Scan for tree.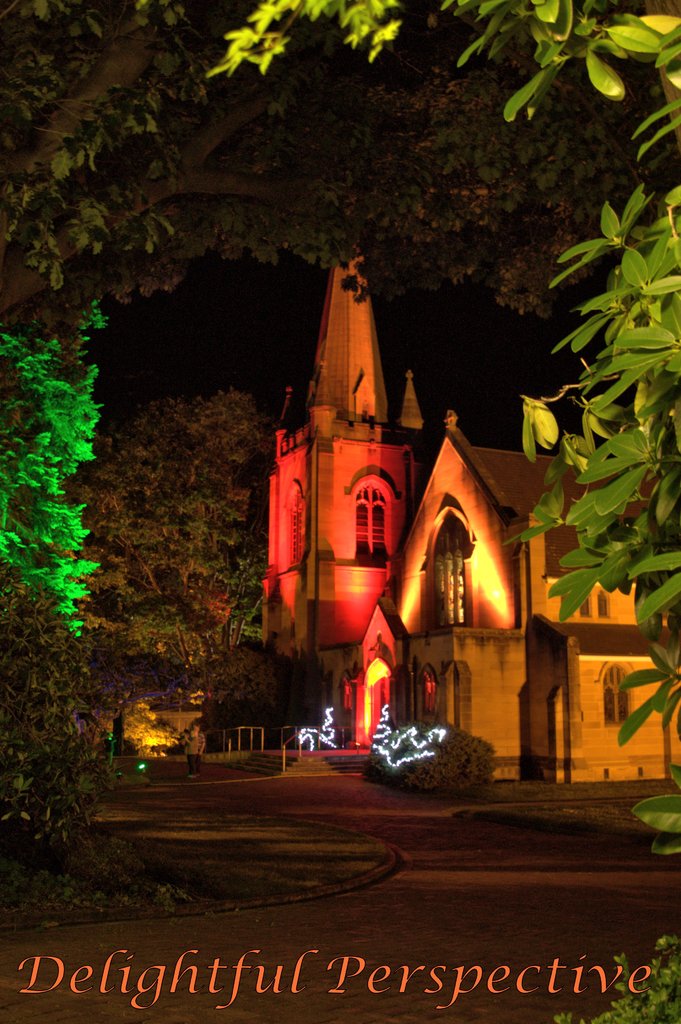
Scan result: BBox(0, 0, 680, 431).
